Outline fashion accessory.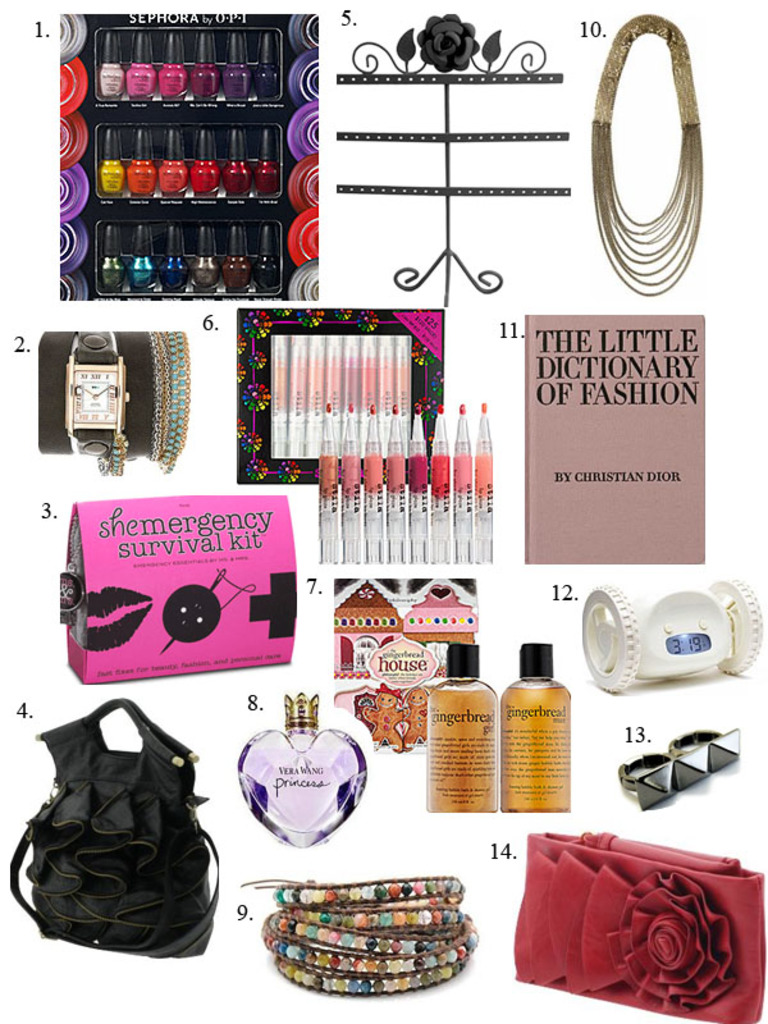
Outline: region(421, 643, 498, 815).
